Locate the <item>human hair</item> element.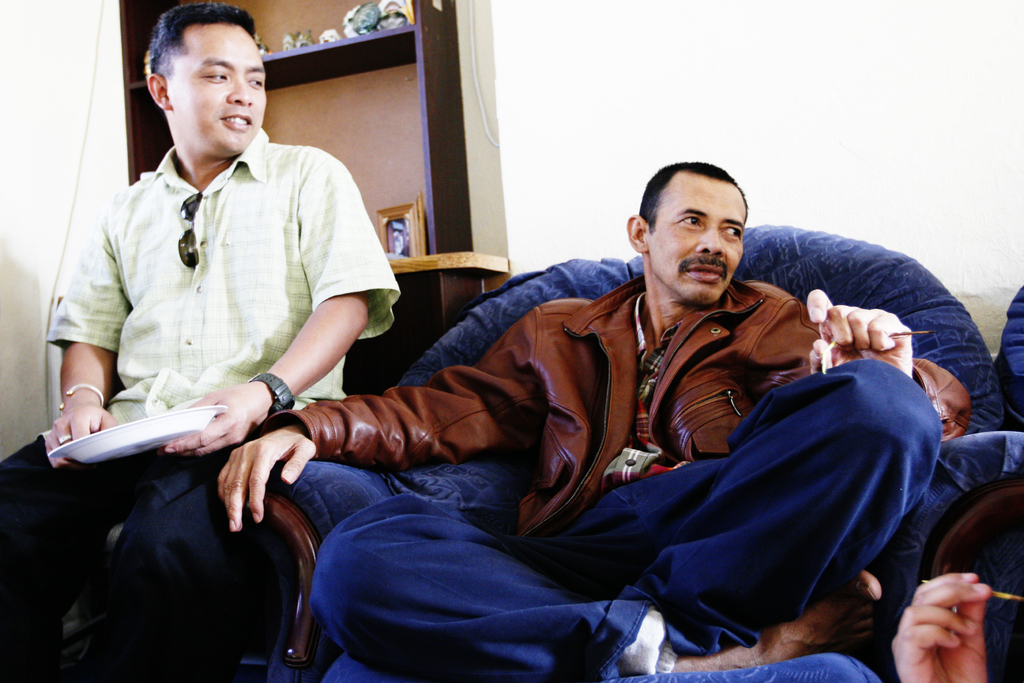
Element bbox: Rect(643, 159, 748, 232).
